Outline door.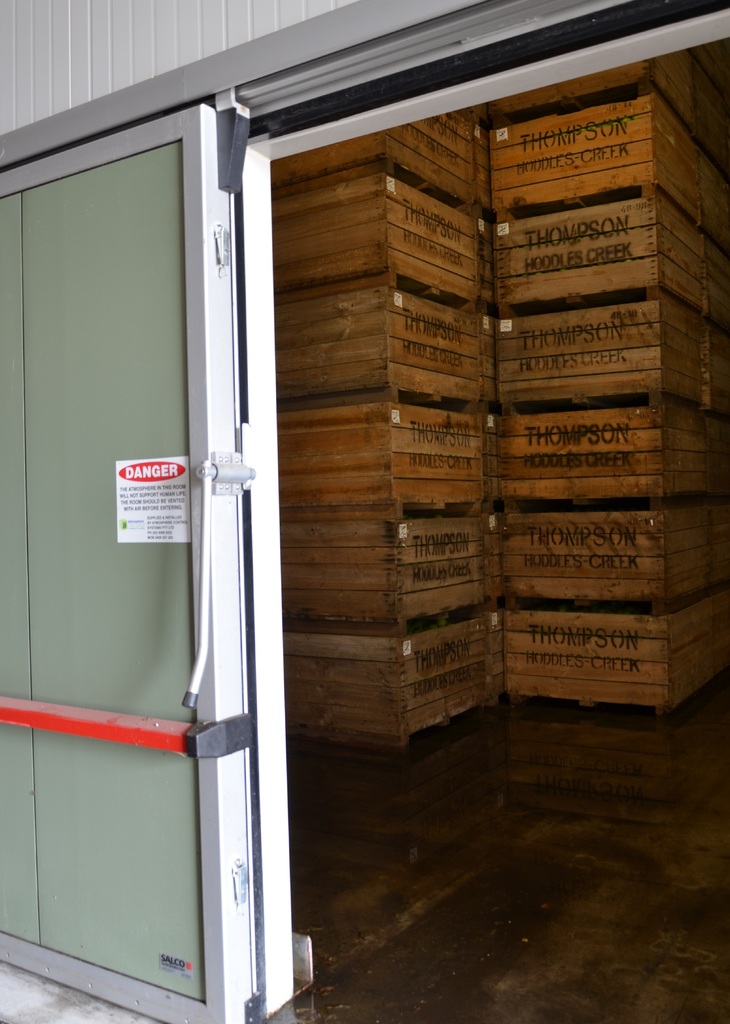
Outline: select_region(35, 0, 231, 892).
